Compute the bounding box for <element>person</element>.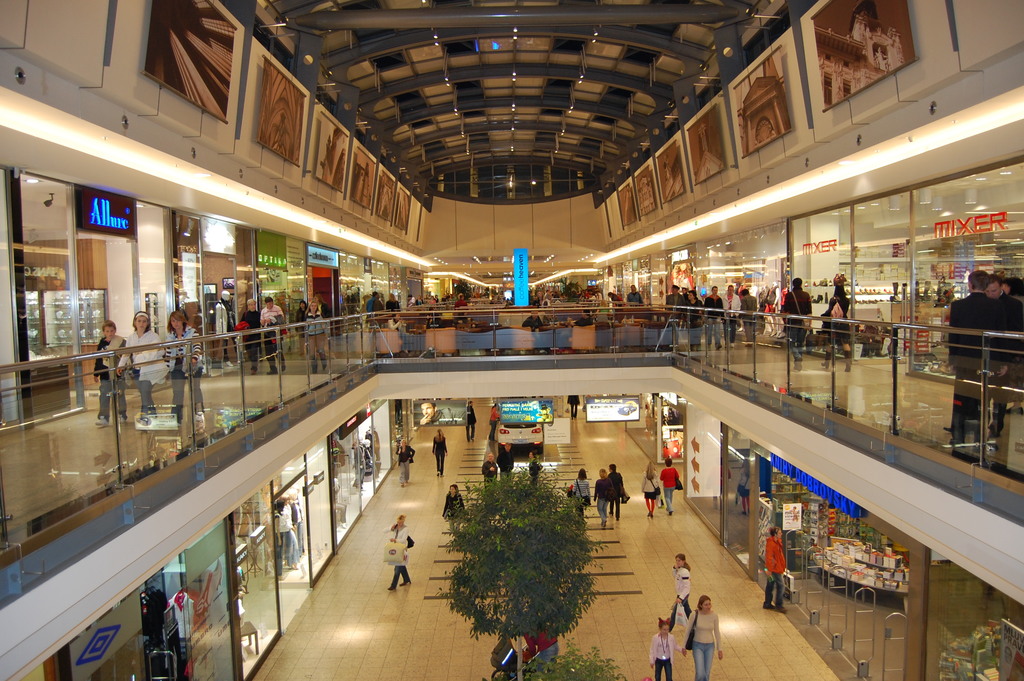
rect(483, 445, 497, 500).
